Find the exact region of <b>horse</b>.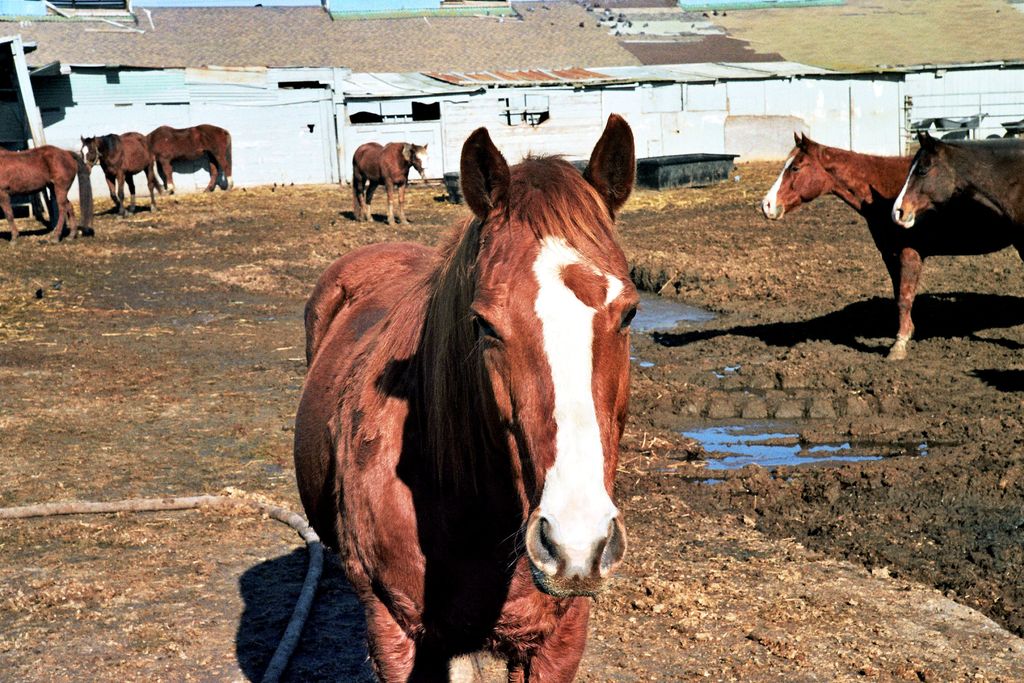
Exact region: select_region(350, 138, 432, 228).
